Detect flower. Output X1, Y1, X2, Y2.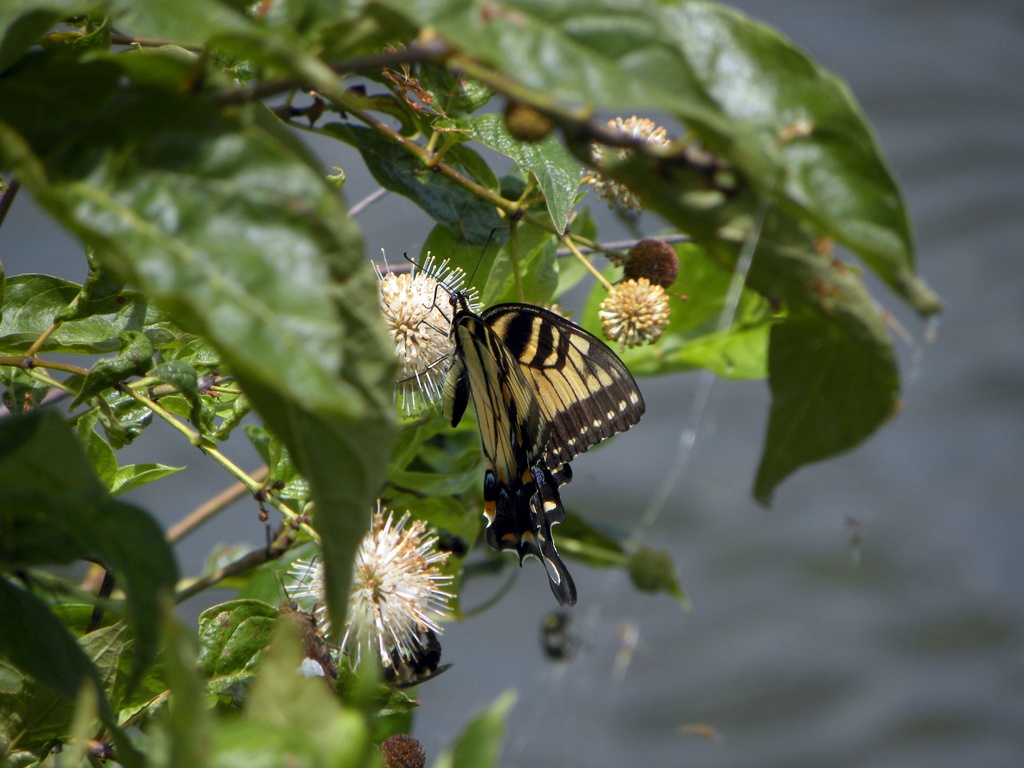
604, 249, 675, 351.
